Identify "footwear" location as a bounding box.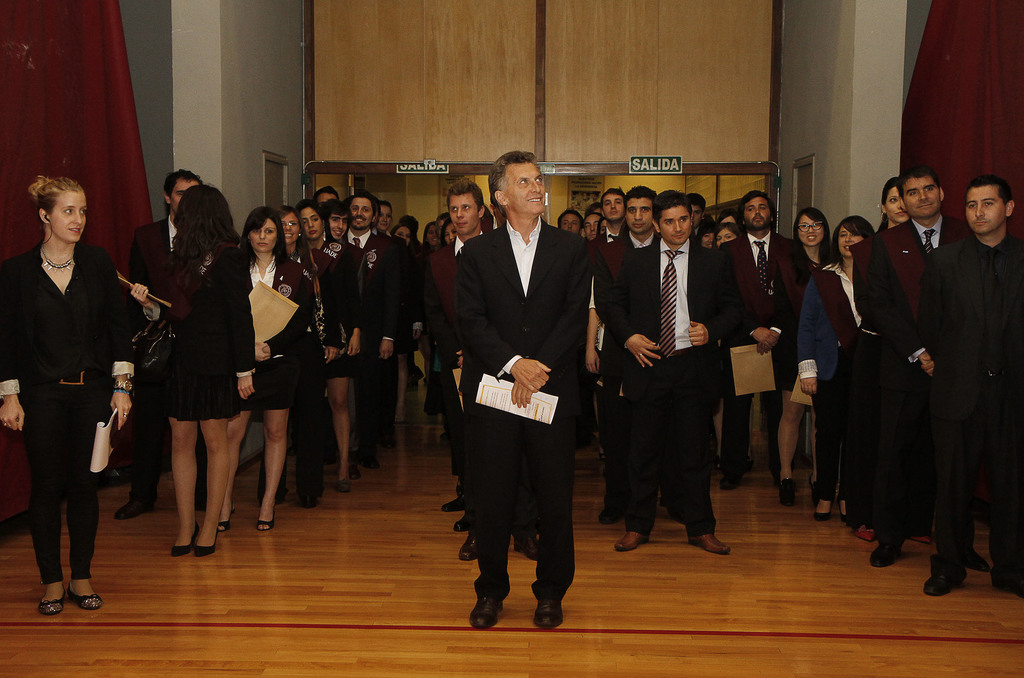
(867,535,902,563).
